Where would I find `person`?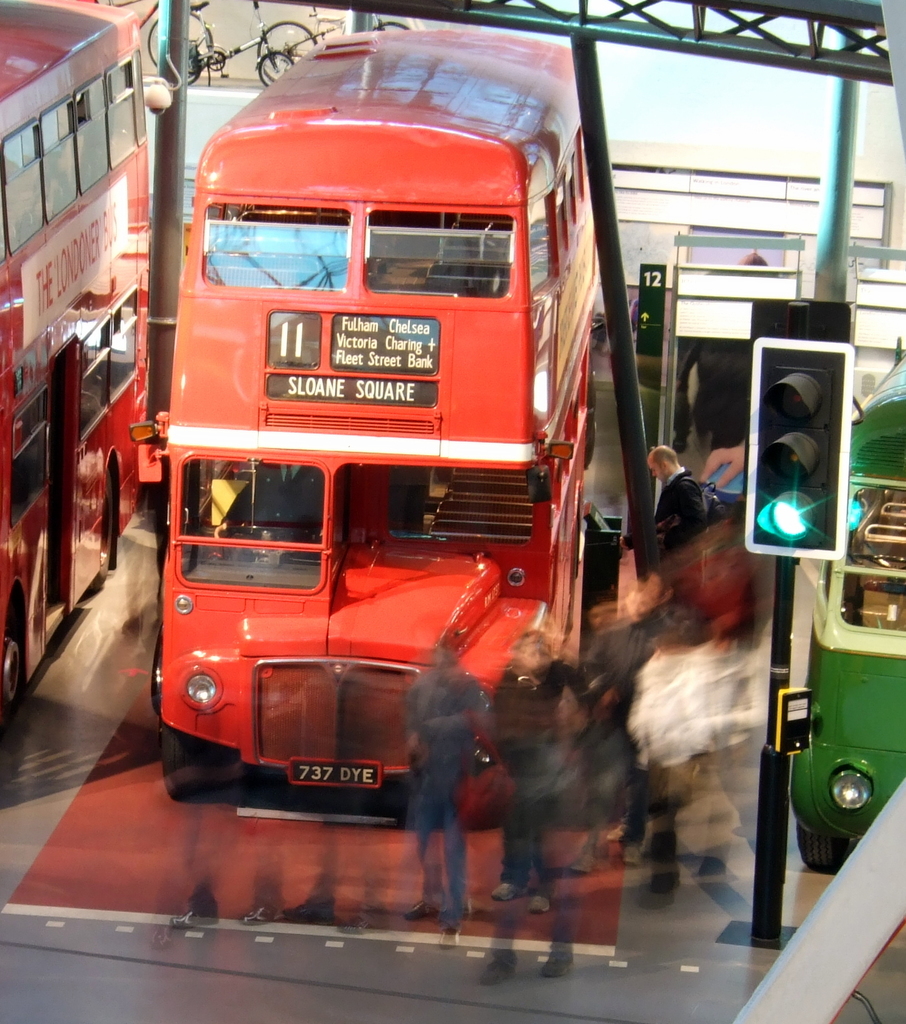
At (491, 627, 583, 908).
